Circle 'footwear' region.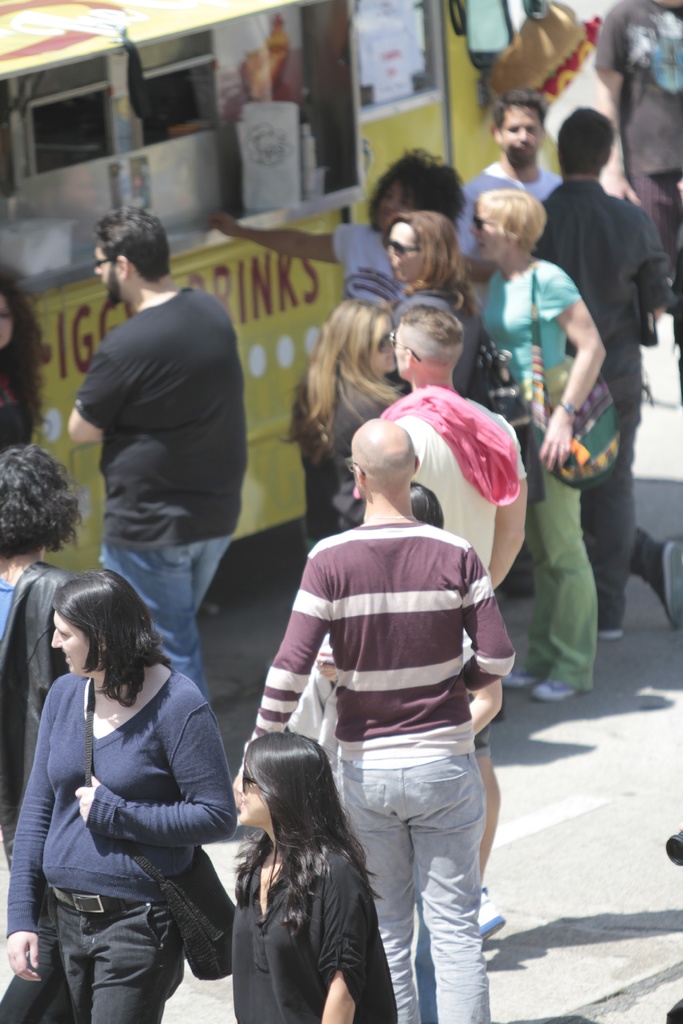
Region: x1=597, y1=633, x2=623, y2=643.
